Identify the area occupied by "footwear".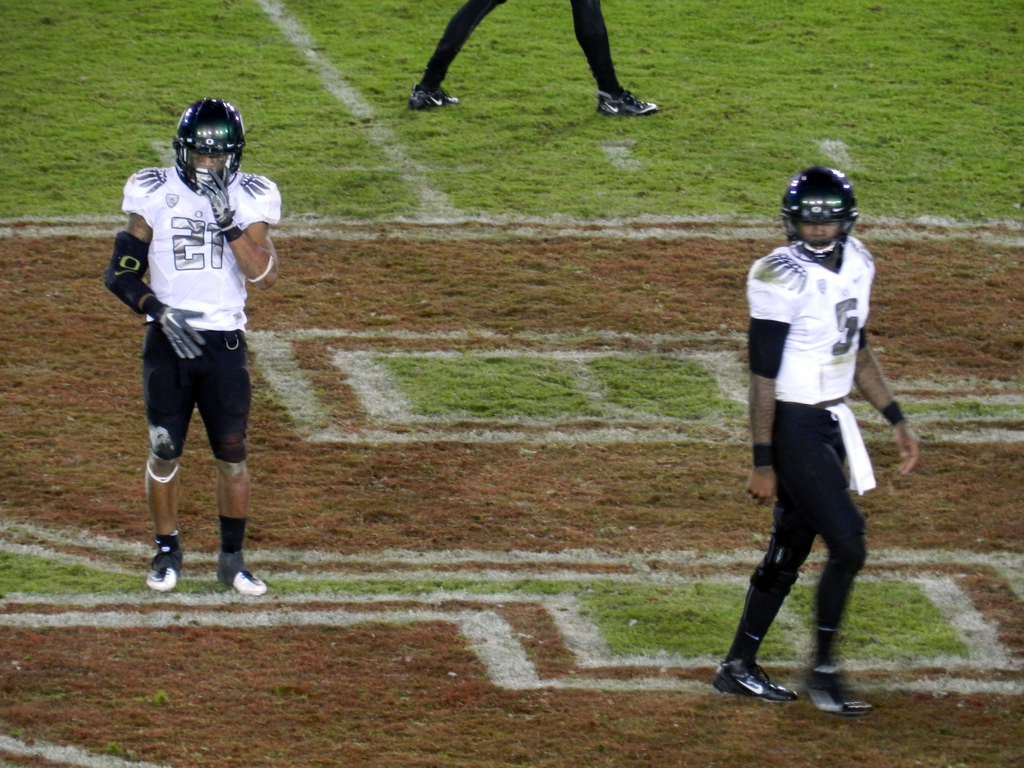
Area: {"left": 796, "top": 673, "right": 863, "bottom": 716}.
